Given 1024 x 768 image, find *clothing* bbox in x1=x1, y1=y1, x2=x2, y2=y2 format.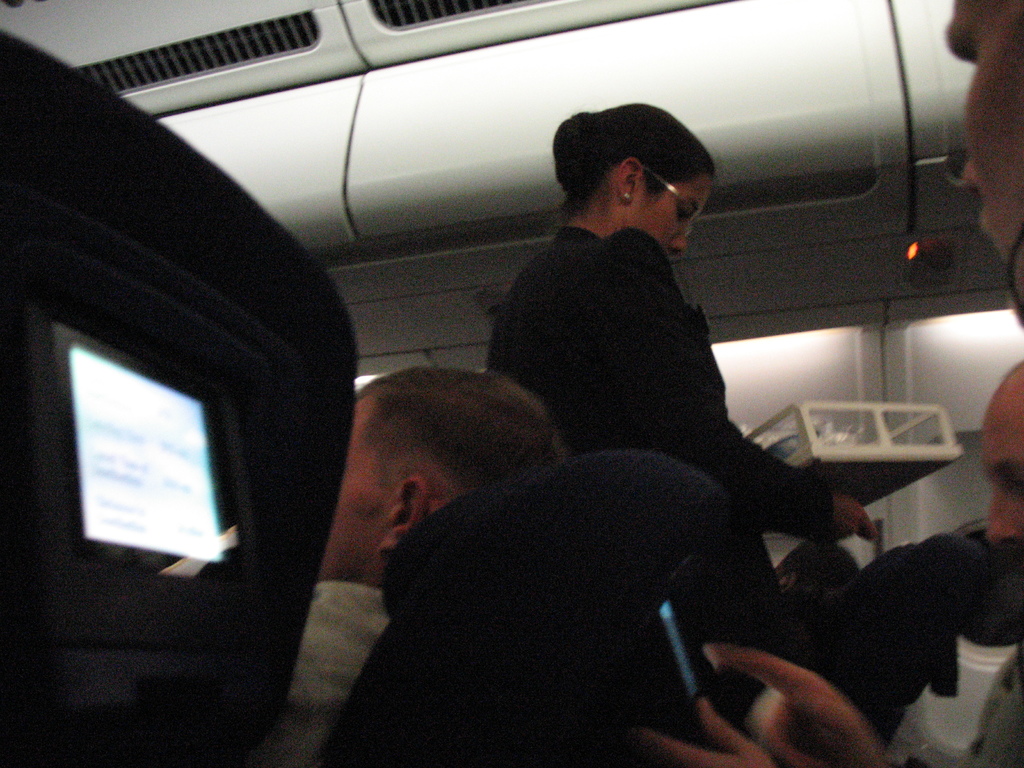
x1=250, y1=572, x2=388, y2=767.
